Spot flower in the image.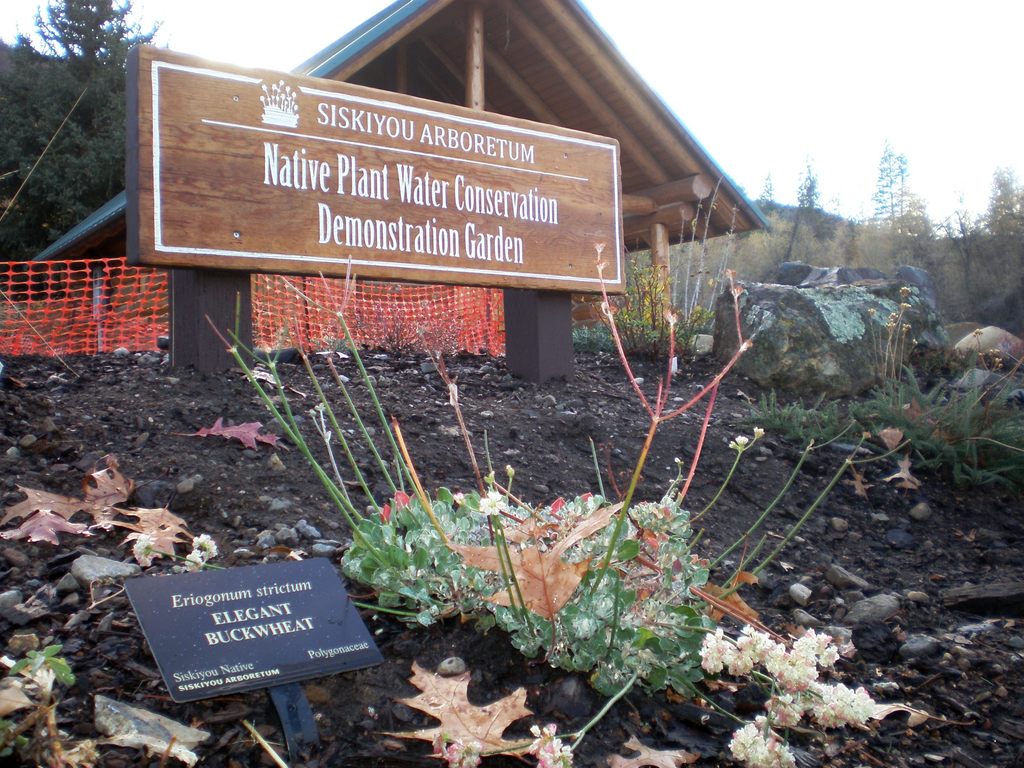
flower found at [x1=191, y1=535, x2=222, y2=555].
